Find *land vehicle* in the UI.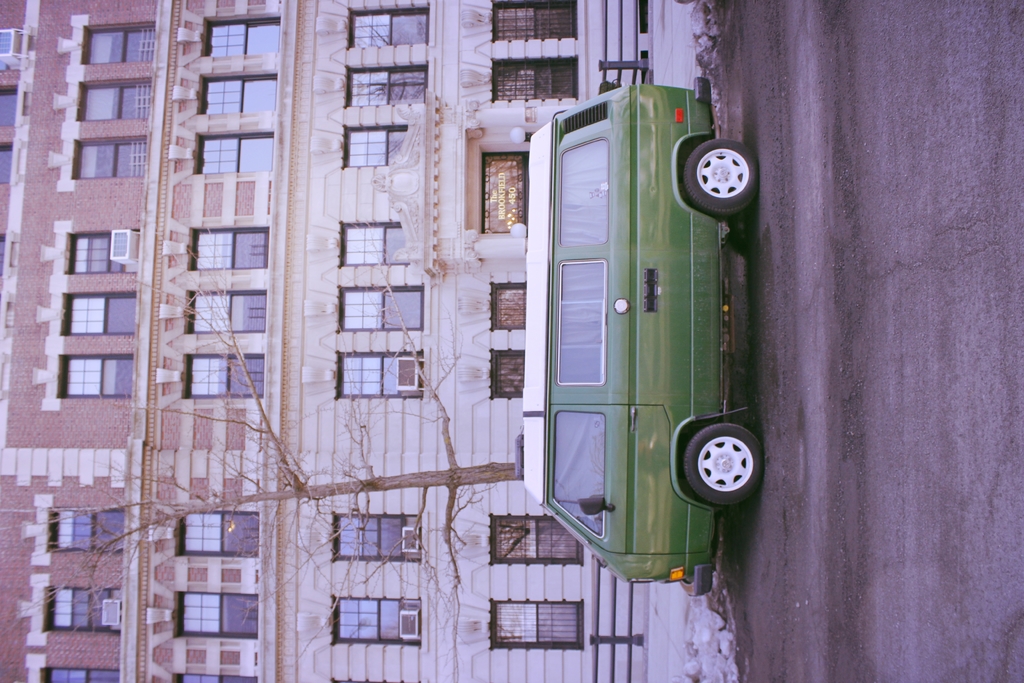
UI element at (x1=528, y1=97, x2=781, y2=625).
